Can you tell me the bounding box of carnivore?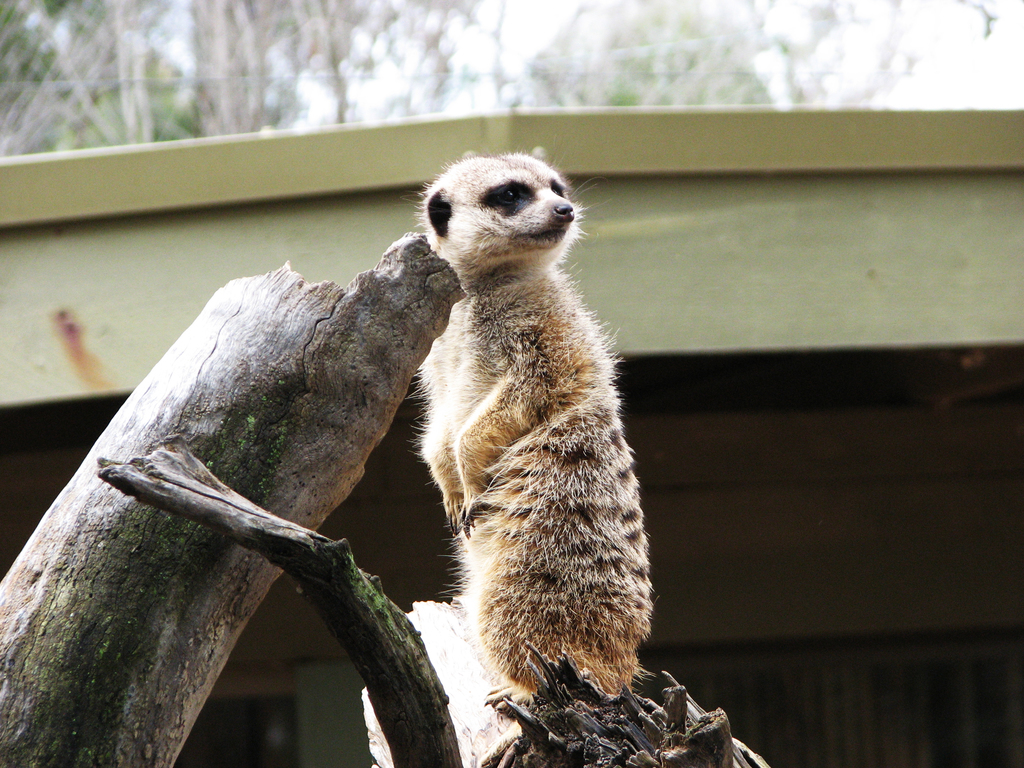
(left=401, top=138, right=649, bottom=719).
